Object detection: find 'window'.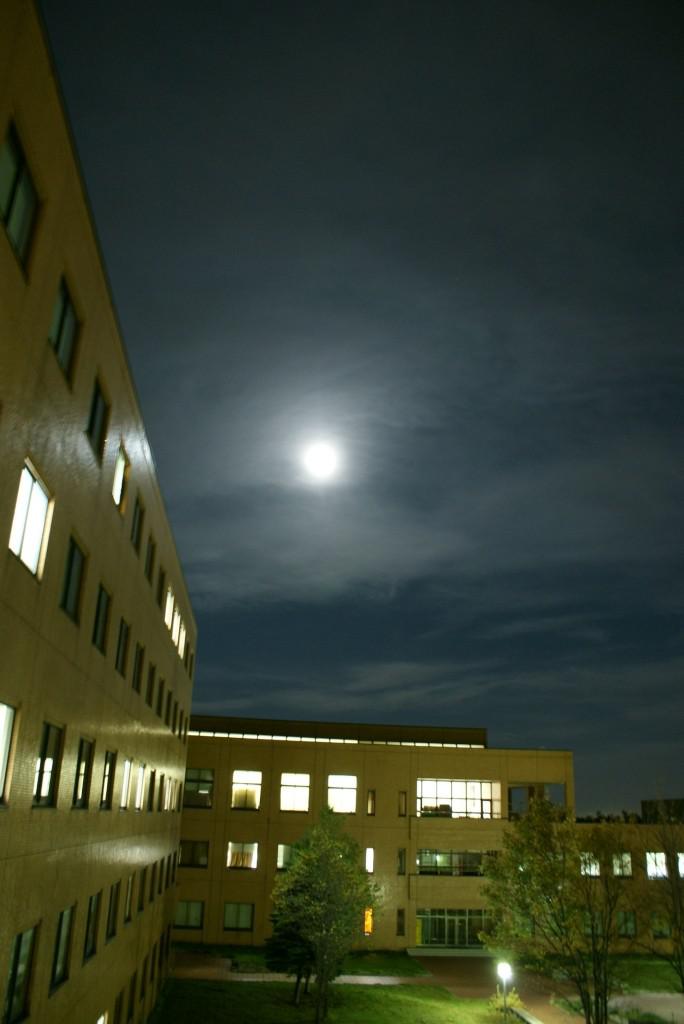
left=157, top=940, right=162, bottom=979.
